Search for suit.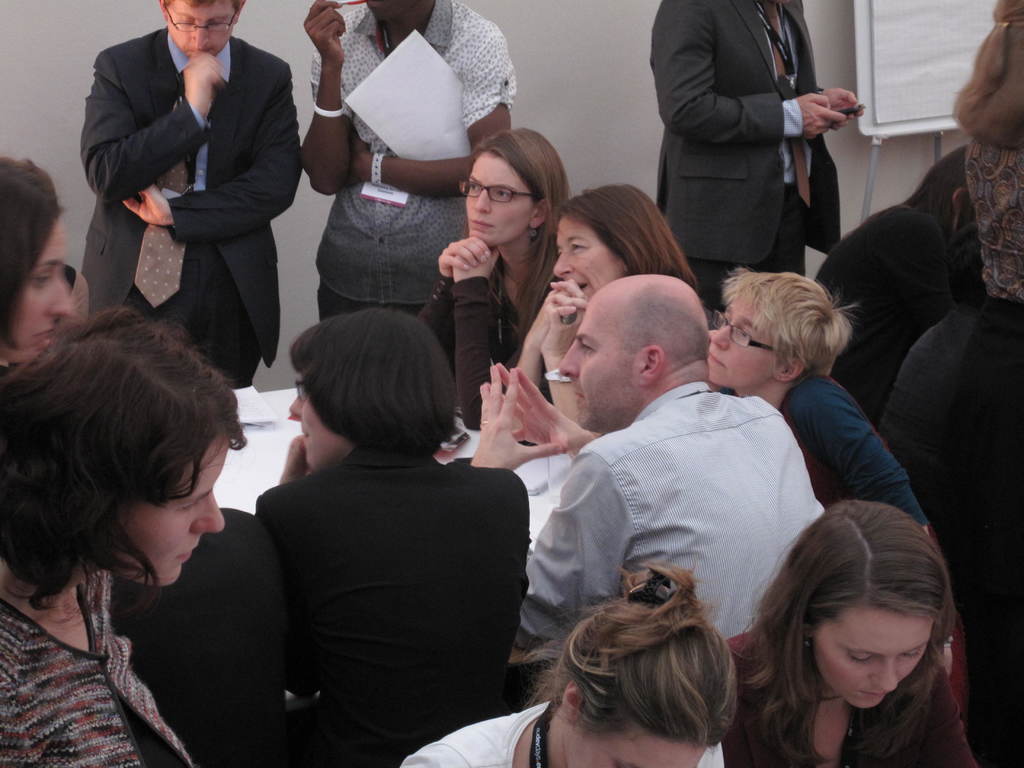
Found at locate(649, 0, 842, 315).
